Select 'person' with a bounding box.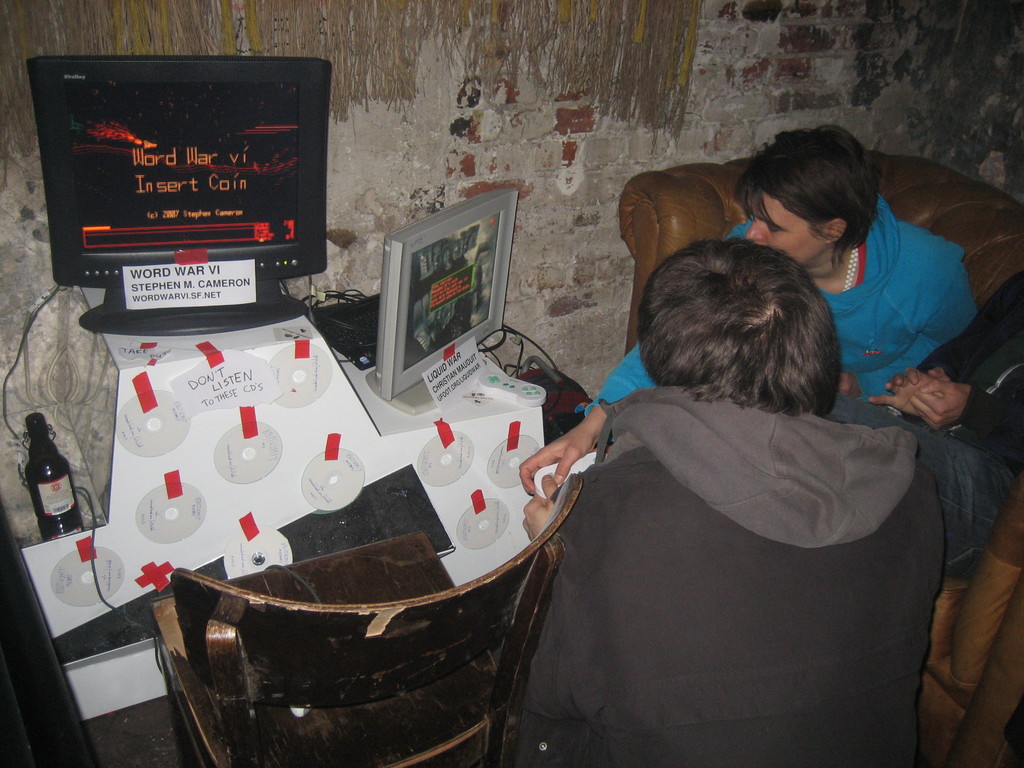
bbox=(515, 119, 986, 504).
